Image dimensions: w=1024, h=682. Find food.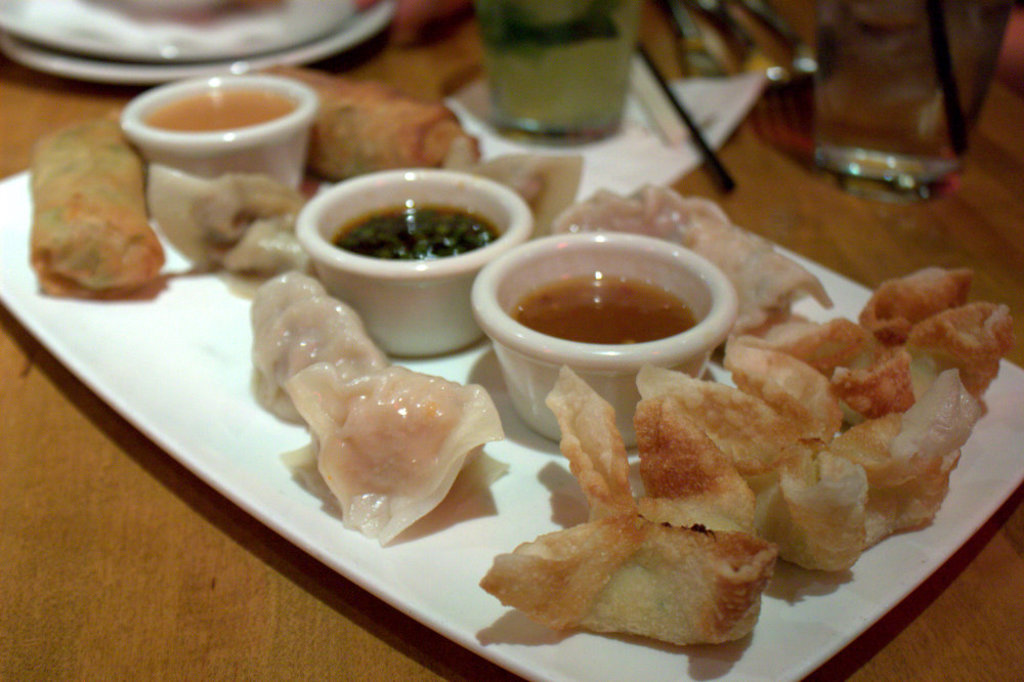
(left=548, top=178, right=835, bottom=351).
